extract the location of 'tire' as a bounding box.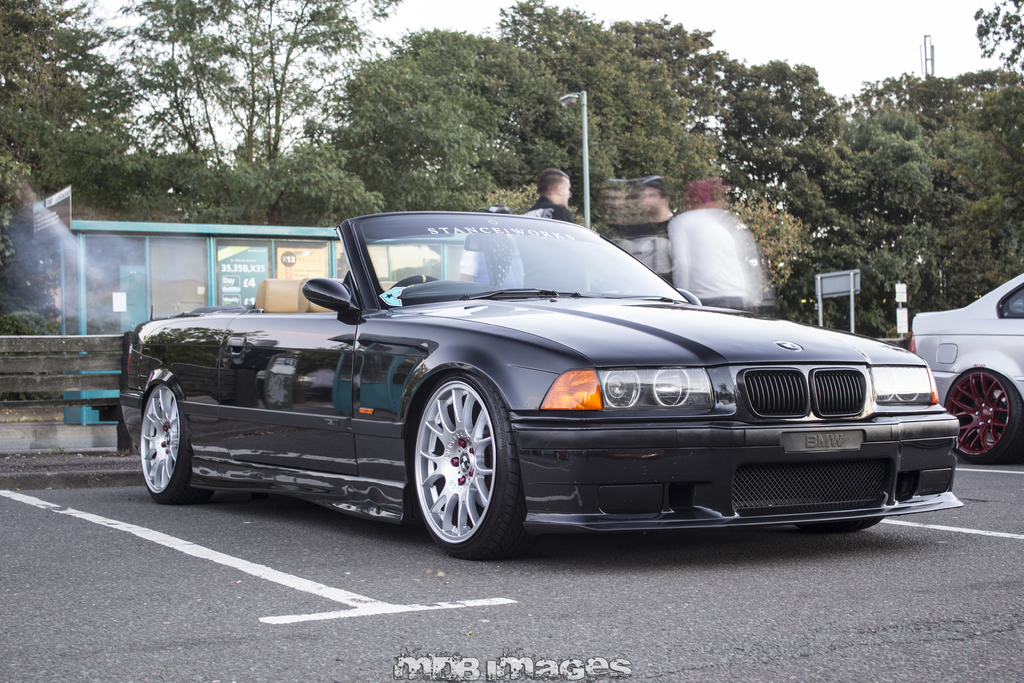
bbox(142, 381, 214, 504).
